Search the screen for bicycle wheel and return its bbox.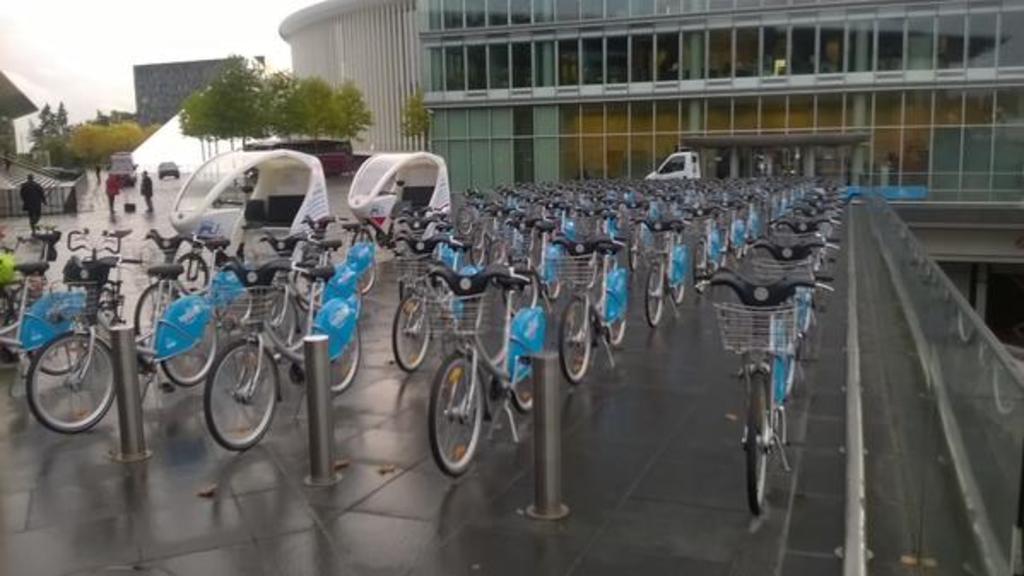
Found: bbox=(557, 296, 597, 381).
